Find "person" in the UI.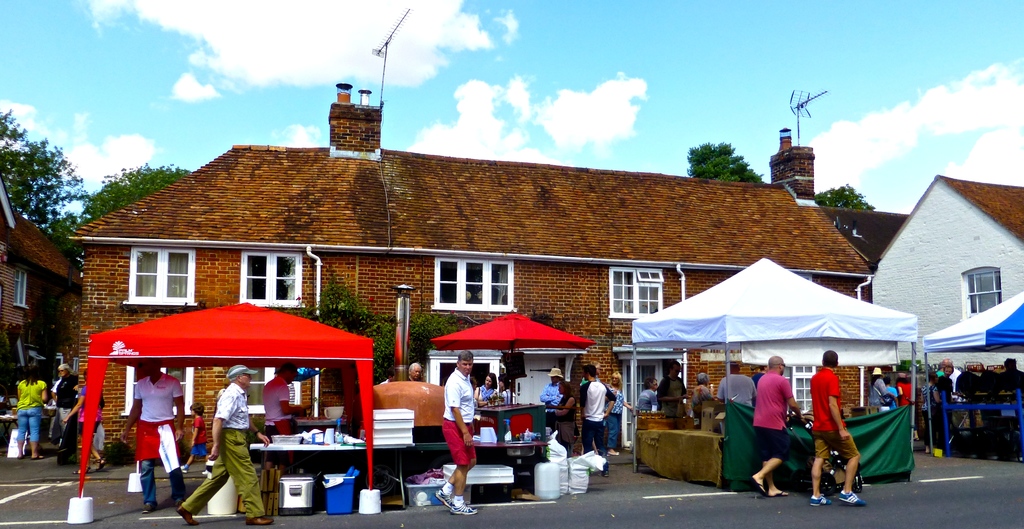
UI element at <region>264, 355, 294, 430</region>.
